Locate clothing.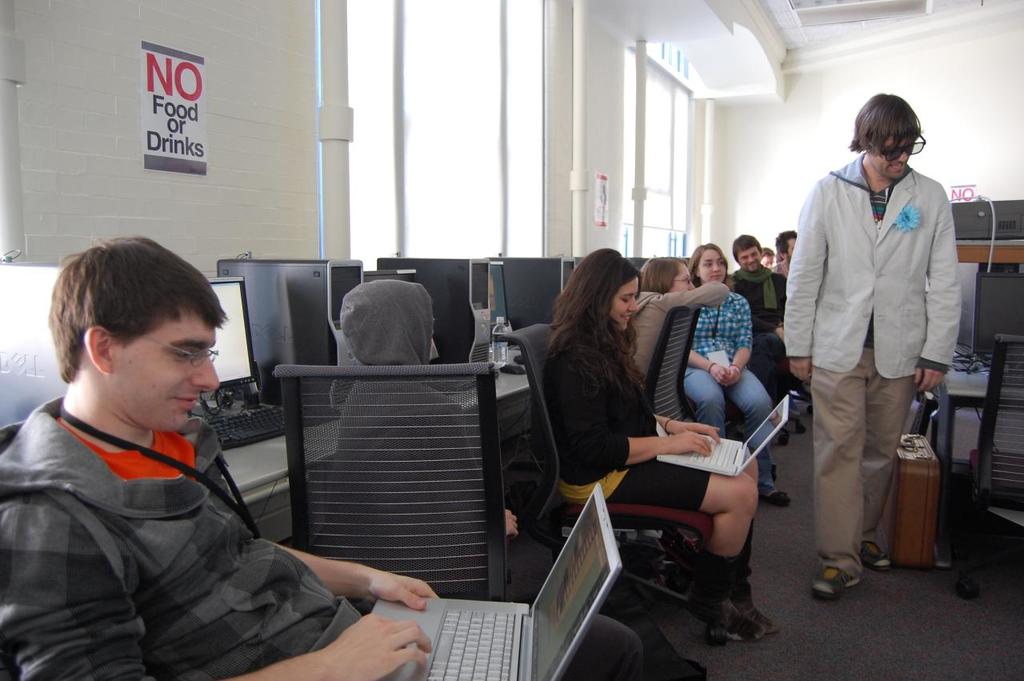
Bounding box: [x1=630, y1=281, x2=724, y2=372].
